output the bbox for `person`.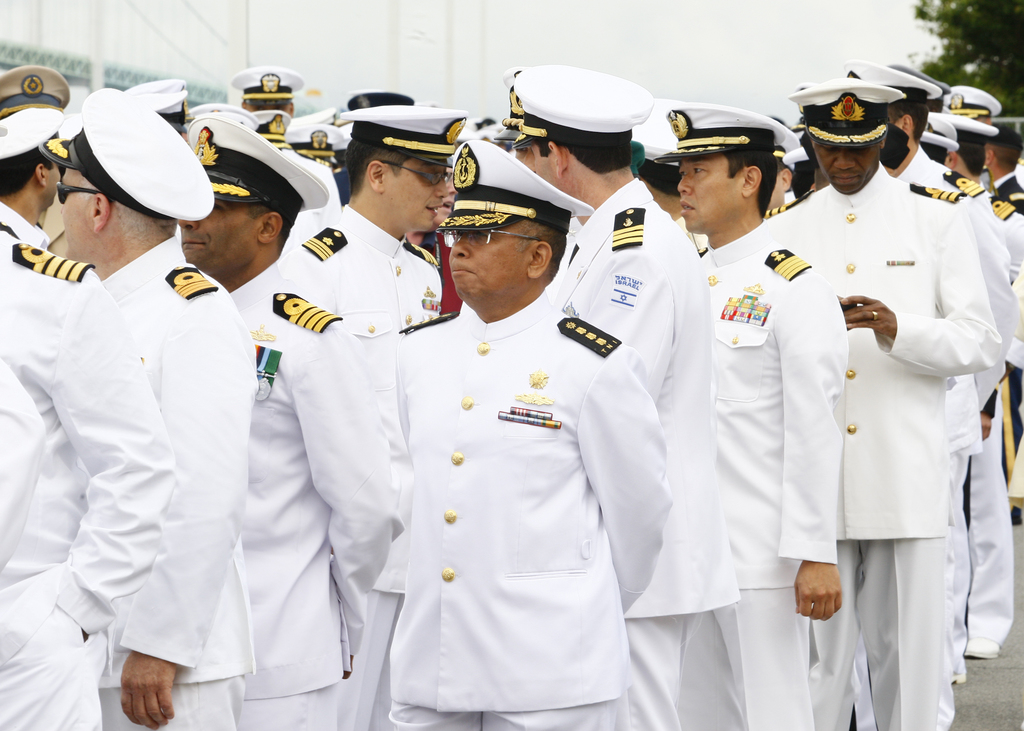
select_region(280, 95, 468, 332).
